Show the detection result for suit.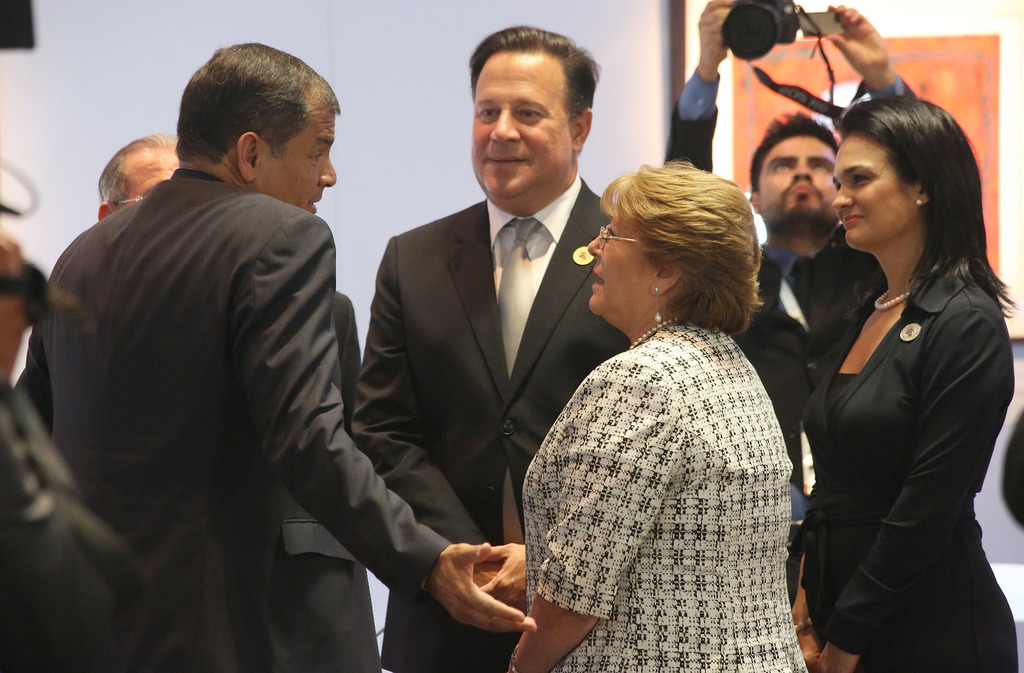
crop(271, 289, 383, 672).
